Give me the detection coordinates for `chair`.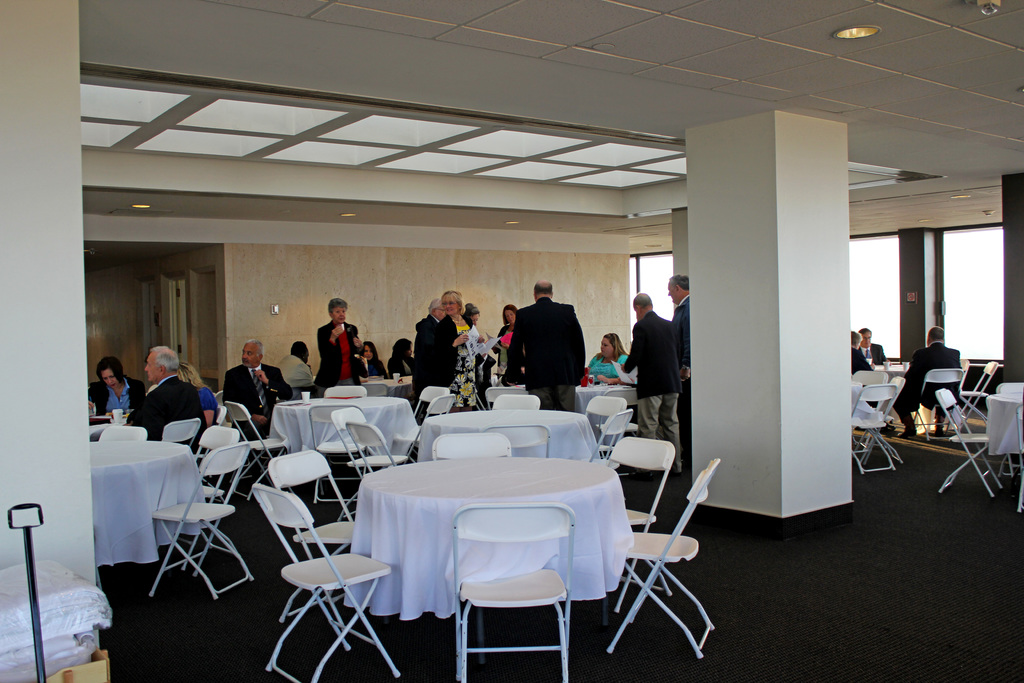
490 392 540 411.
